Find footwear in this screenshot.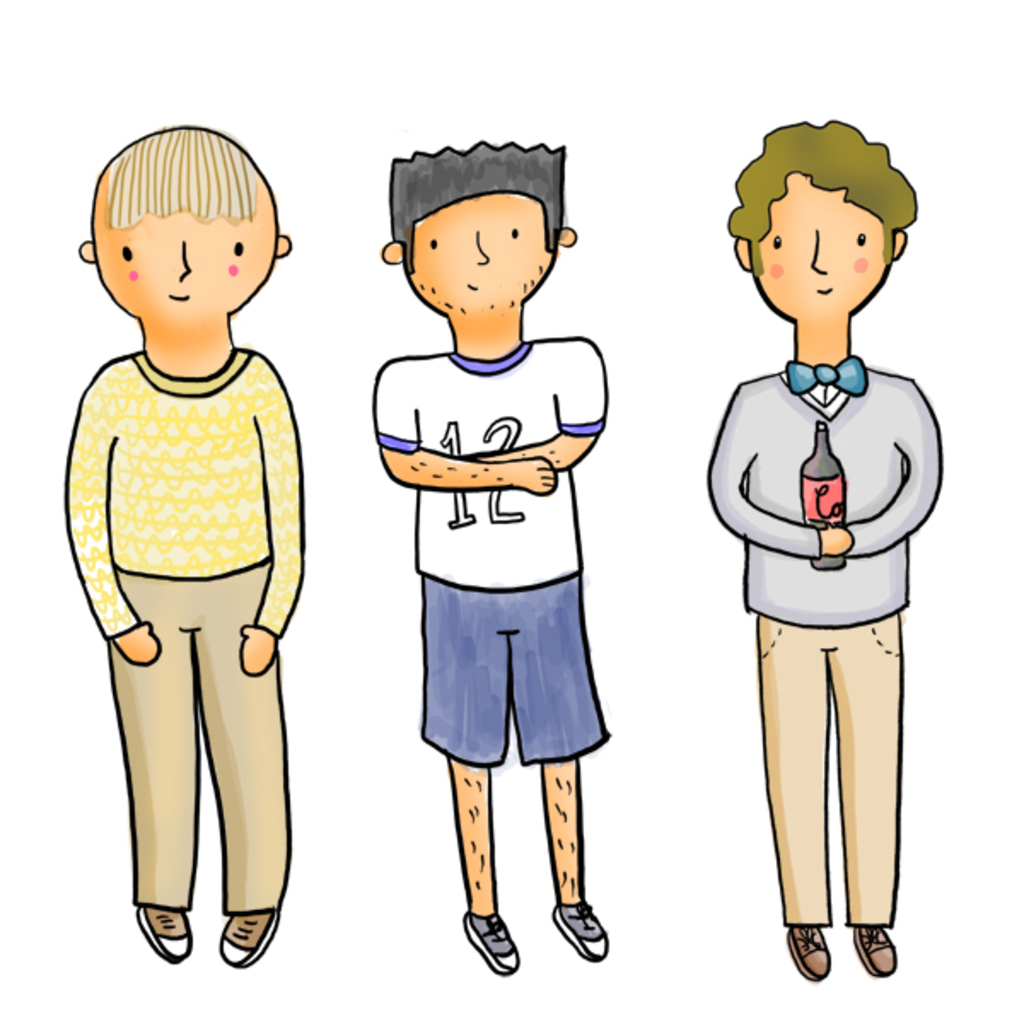
The bounding box for footwear is 135, 905, 195, 961.
